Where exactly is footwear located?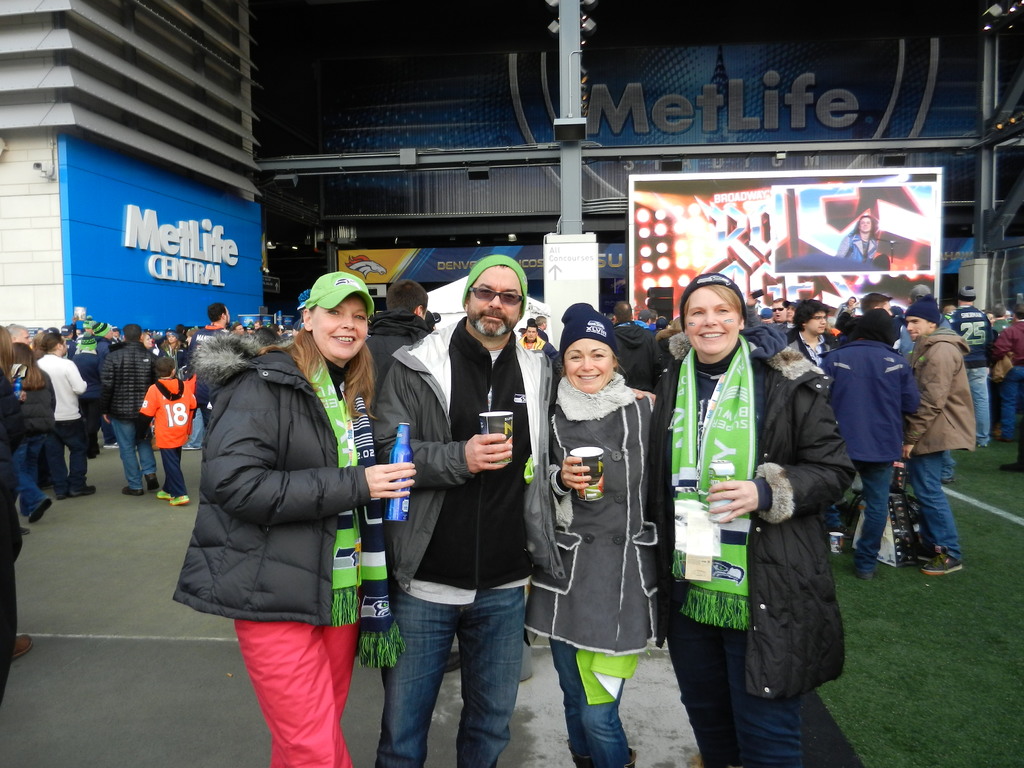
Its bounding box is box(7, 637, 32, 664).
